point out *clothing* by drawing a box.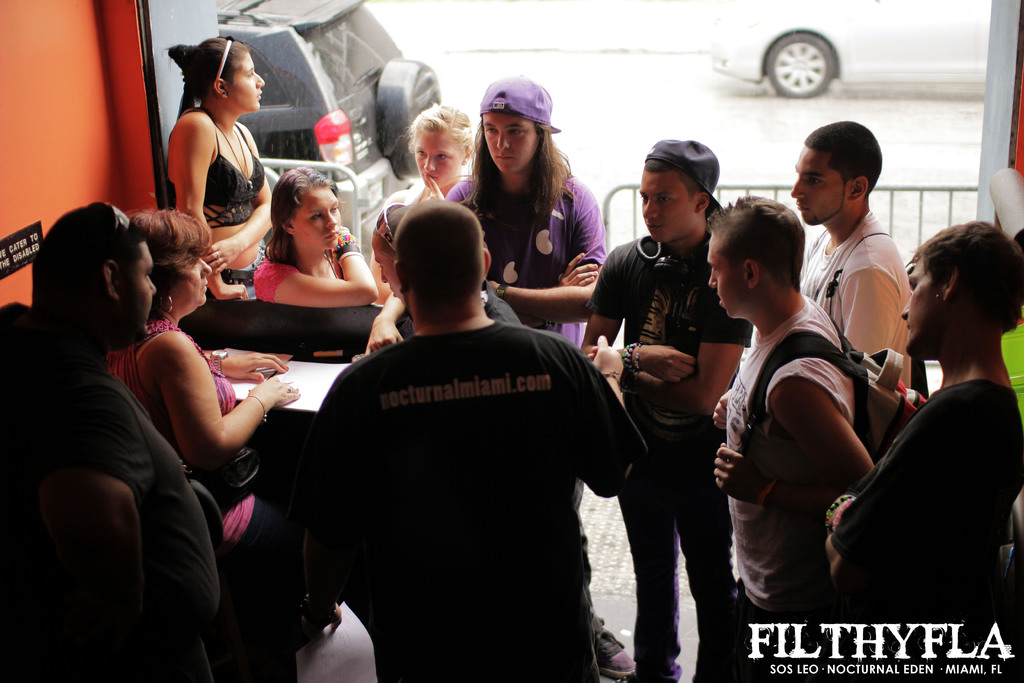
[829,375,1023,682].
